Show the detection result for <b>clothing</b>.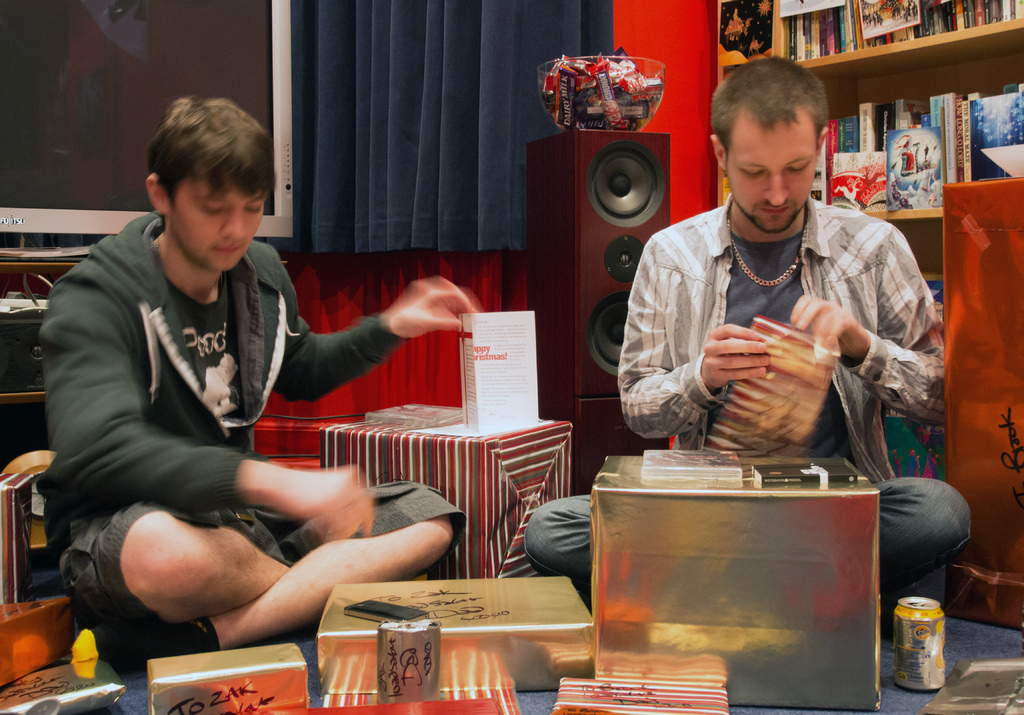
(36,209,465,663).
